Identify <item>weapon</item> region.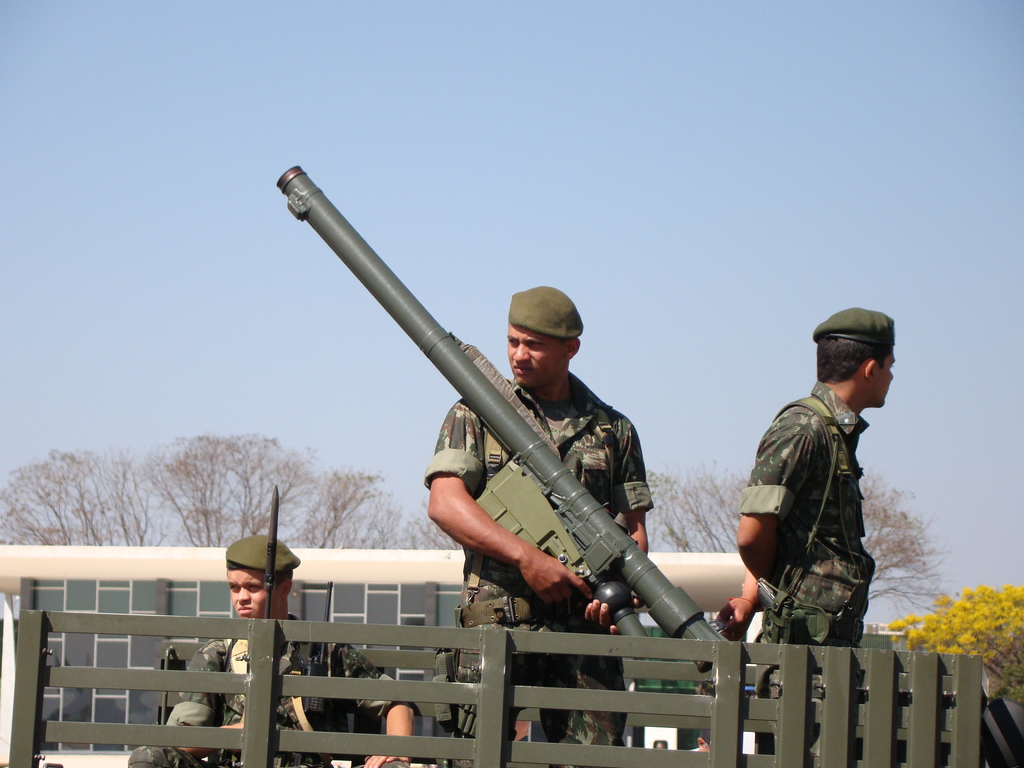
Region: box=[753, 577, 808, 643].
